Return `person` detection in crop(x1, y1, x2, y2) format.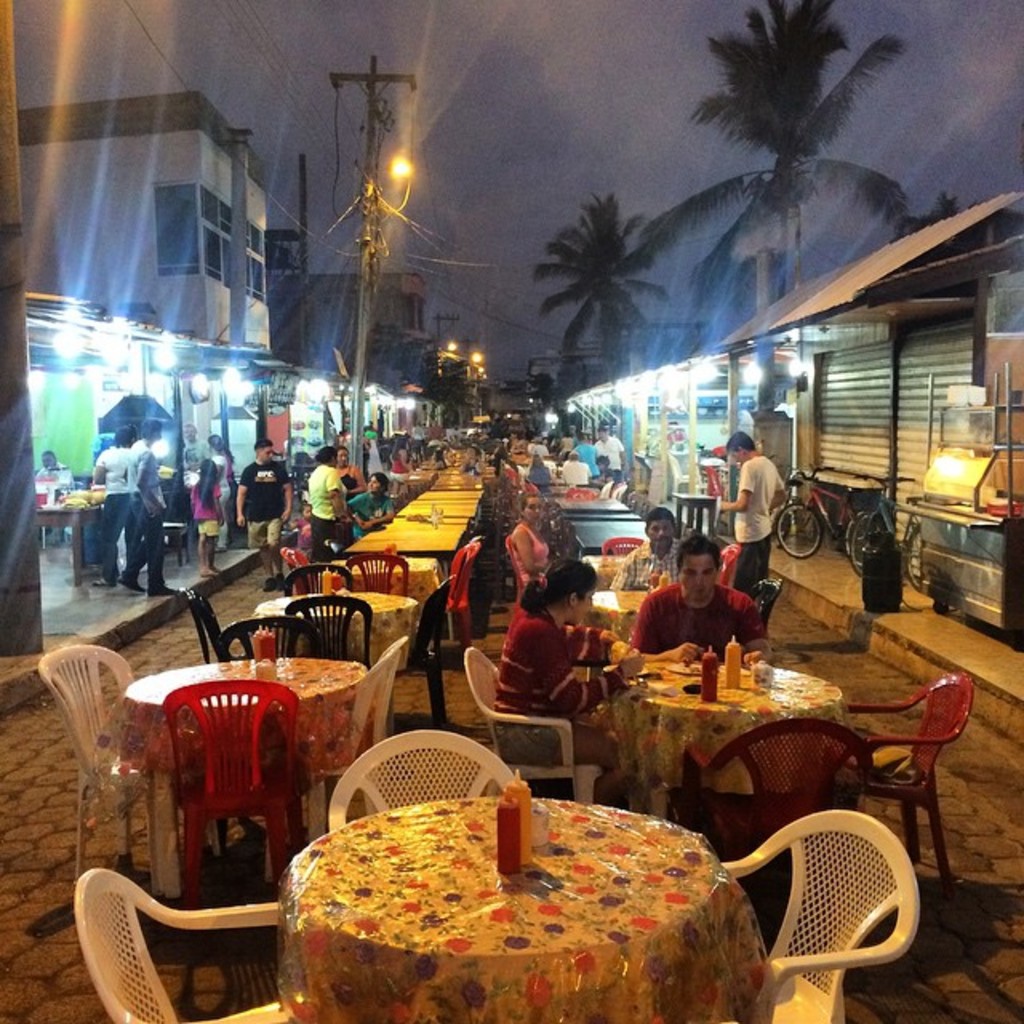
crop(230, 438, 294, 563).
